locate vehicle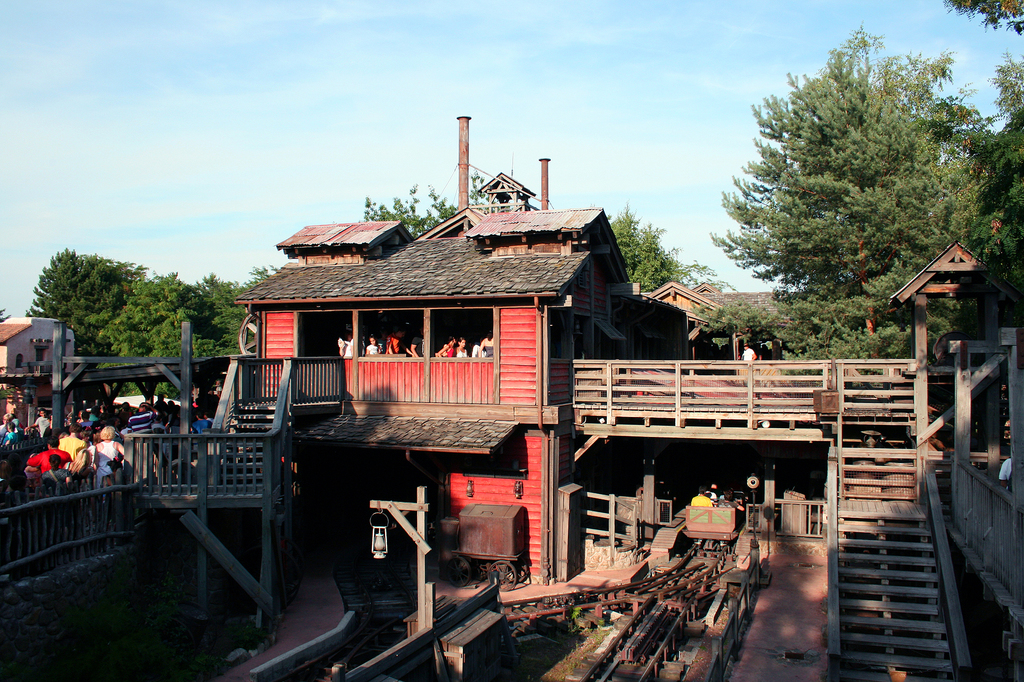
429/500/529/595
